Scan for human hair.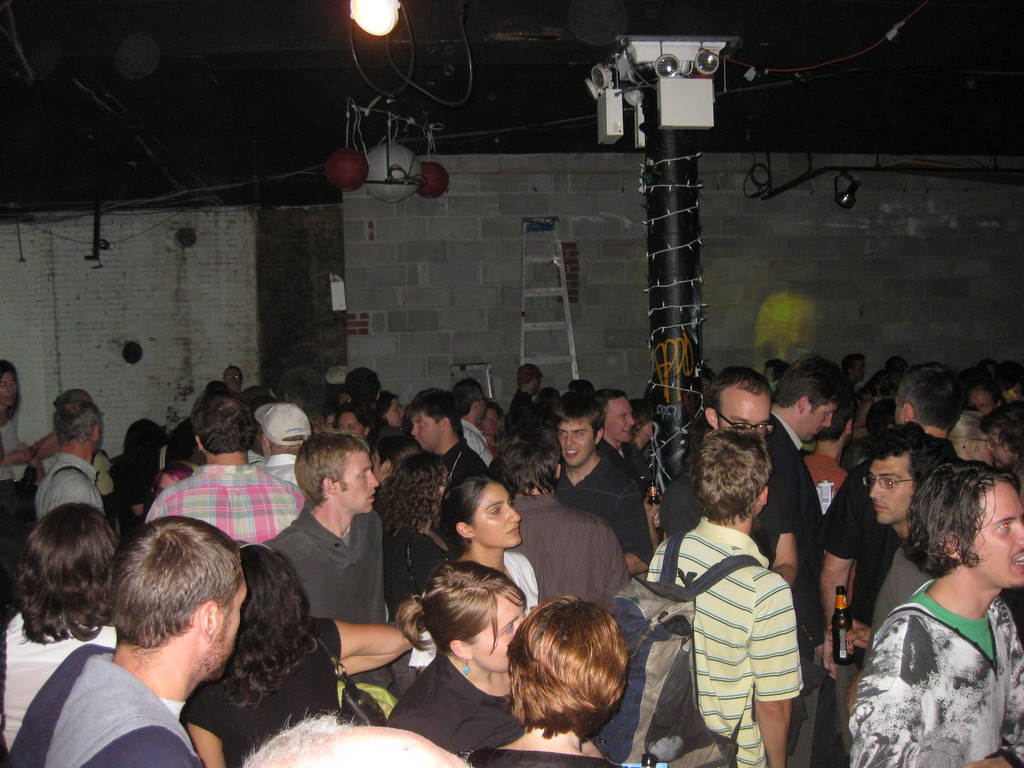
Scan result: 0/360/22/420.
